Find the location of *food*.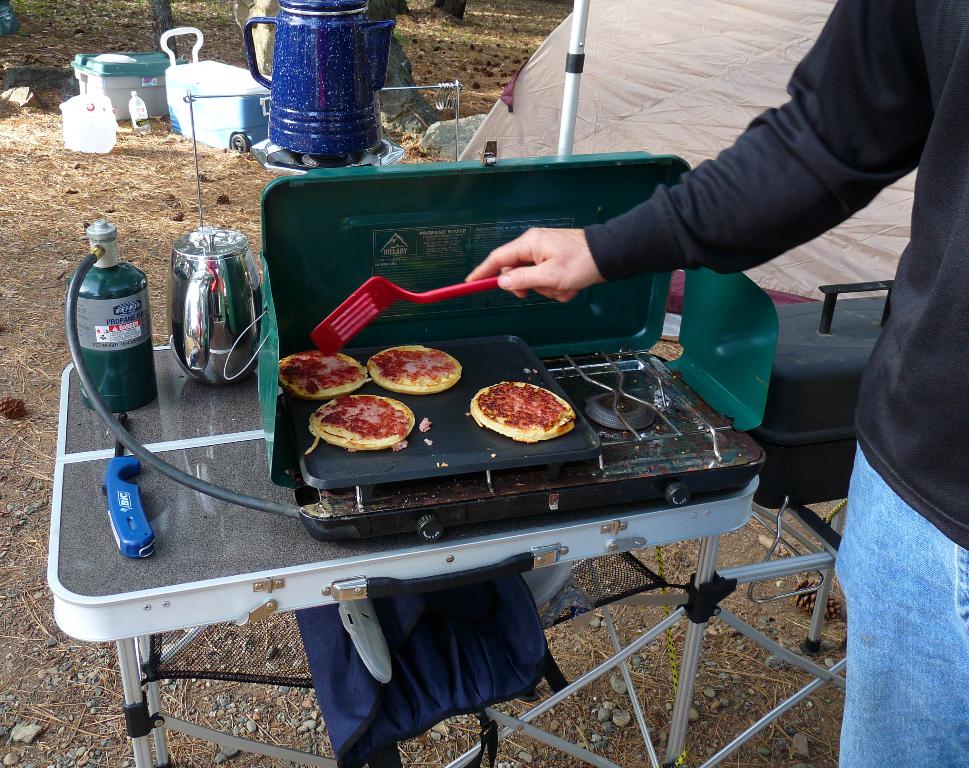
Location: bbox(418, 415, 432, 434).
